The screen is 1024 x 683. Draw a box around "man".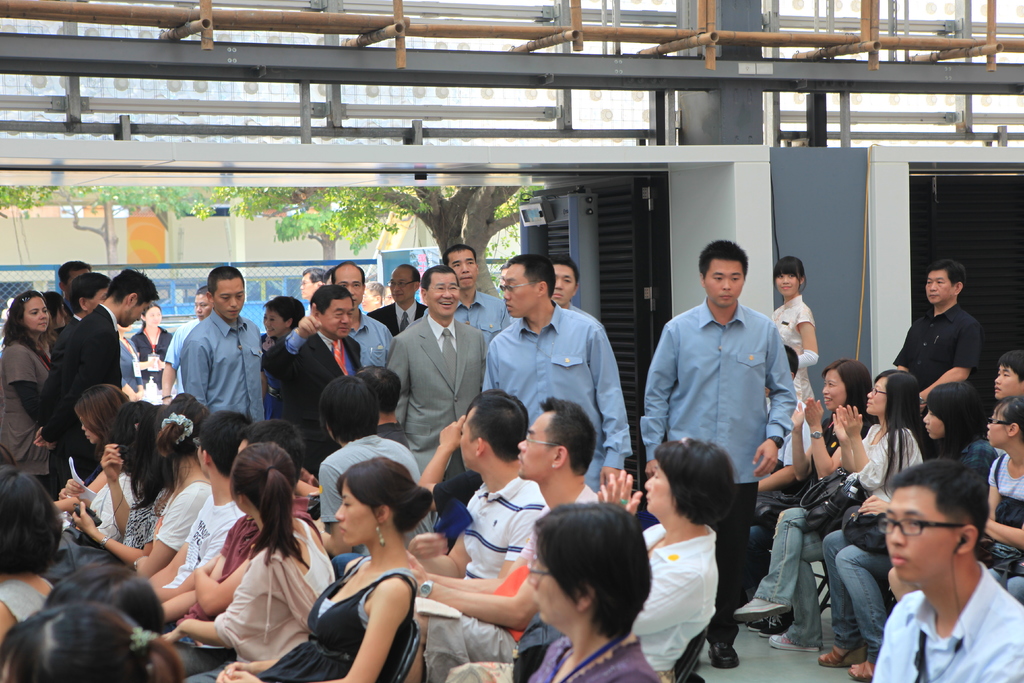
bbox(840, 463, 1023, 682).
